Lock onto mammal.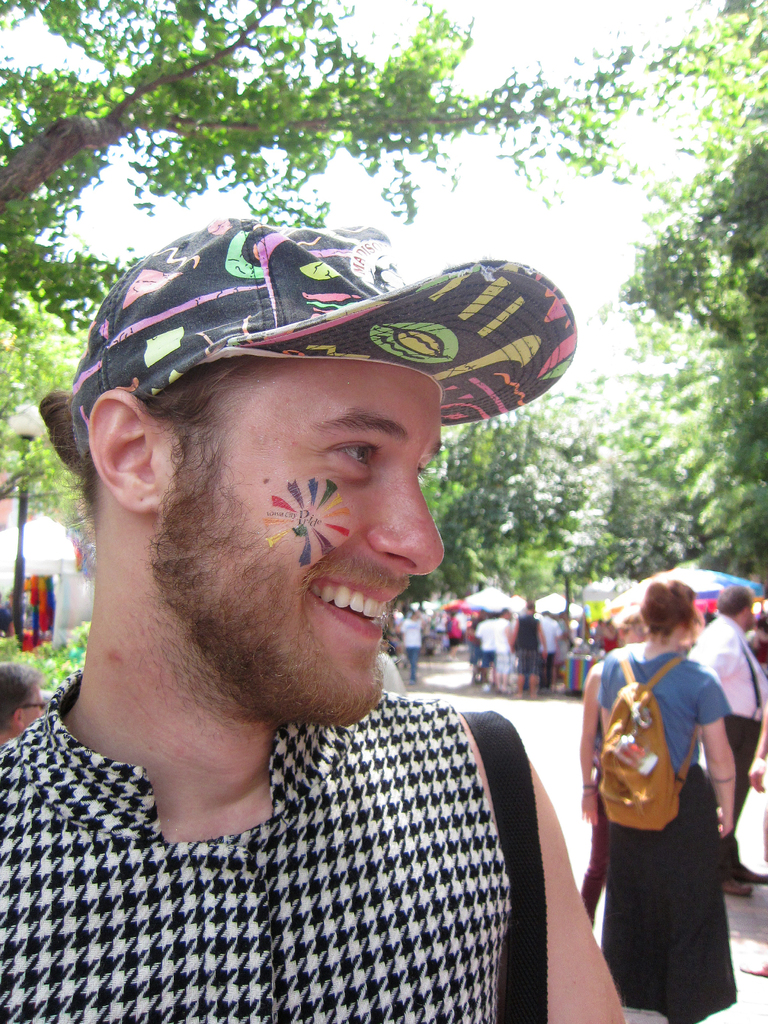
Locked: 570, 573, 756, 981.
